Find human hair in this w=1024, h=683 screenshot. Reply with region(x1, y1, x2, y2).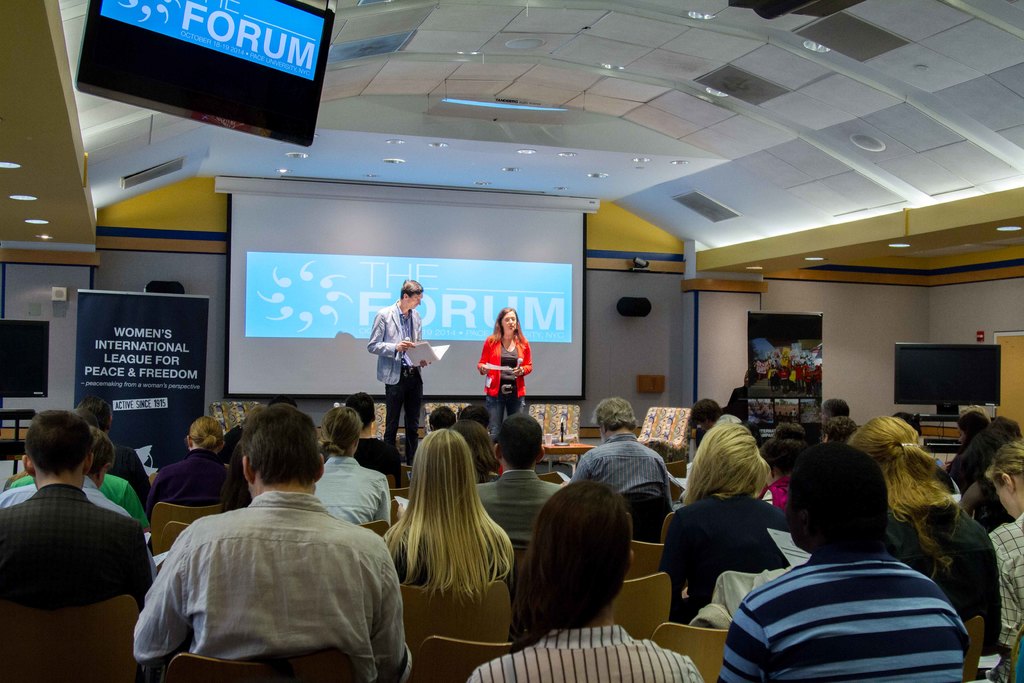
region(381, 426, 516, 609).
